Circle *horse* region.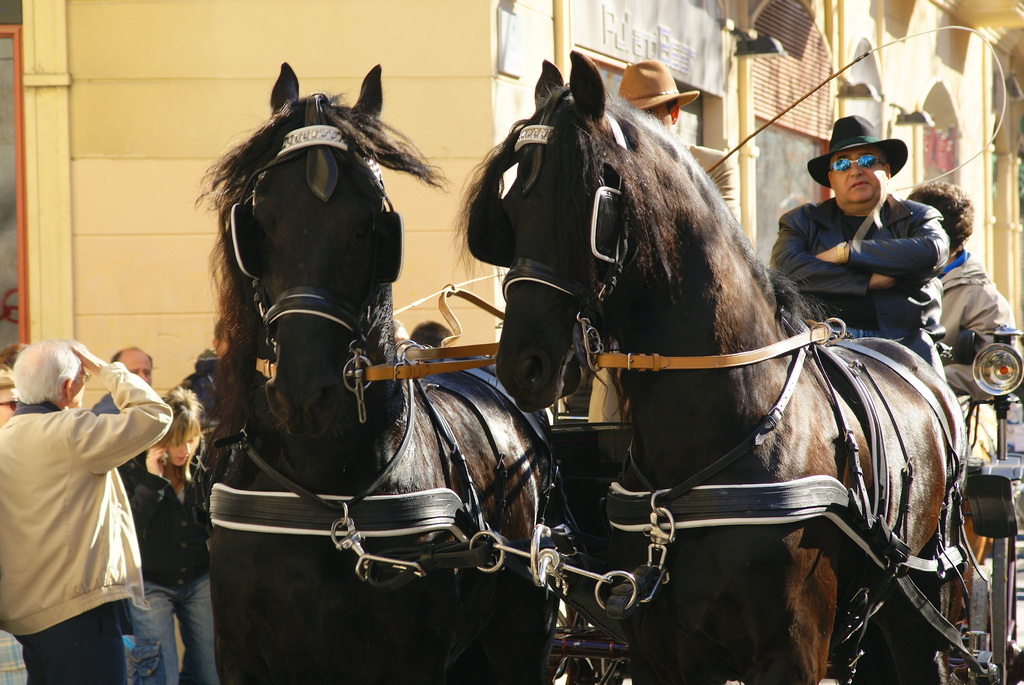
Region: <bbox>189, 59, 553, 684</bbox>.
